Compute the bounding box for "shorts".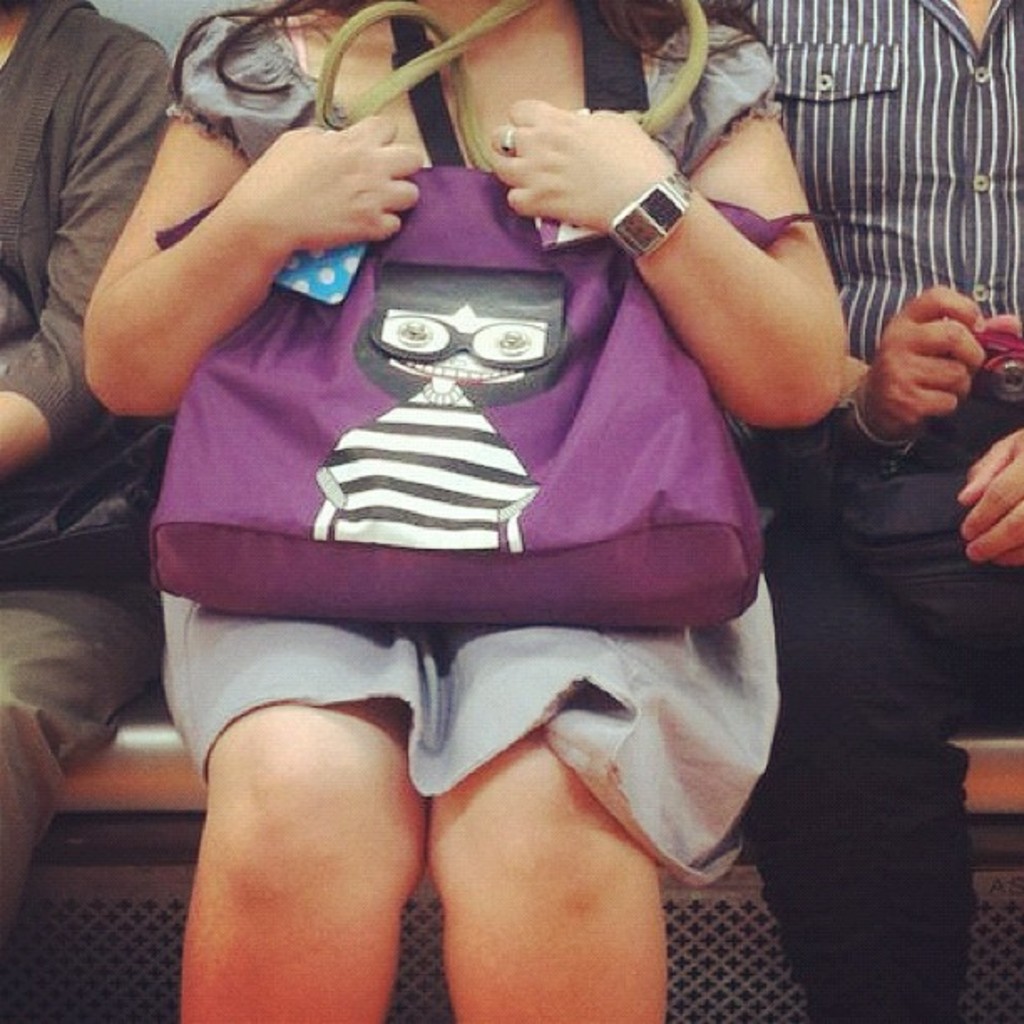
[x1=151, y1=569, x2=785, y2=880].
